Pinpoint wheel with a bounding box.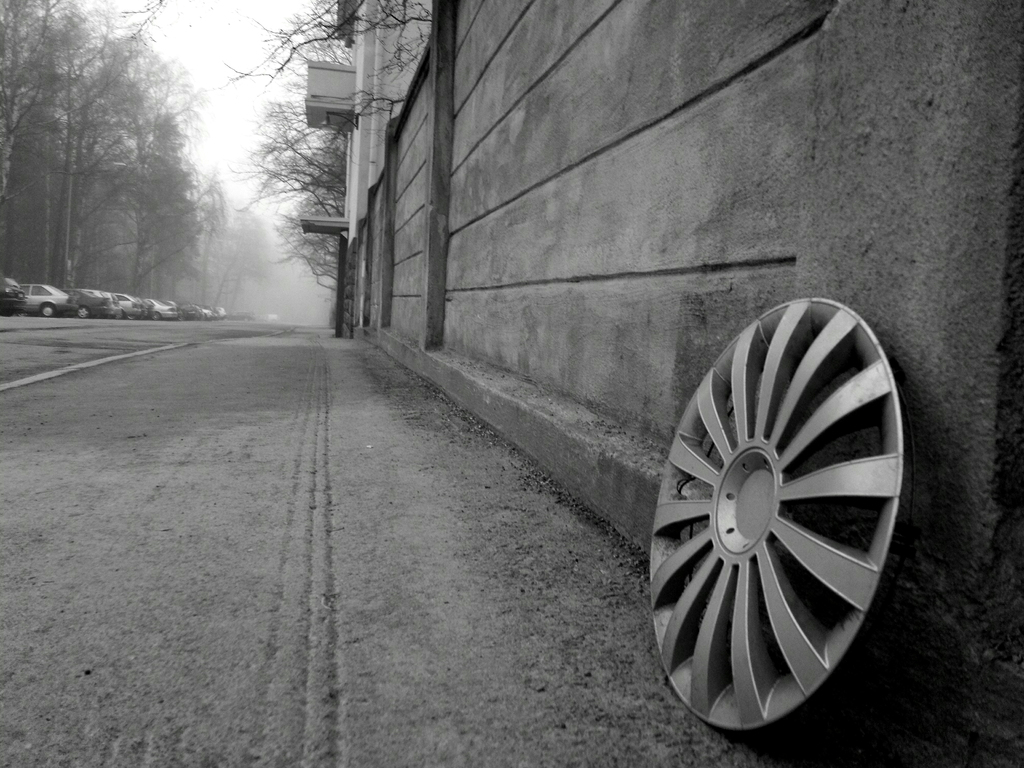
(151,311,161,320).
